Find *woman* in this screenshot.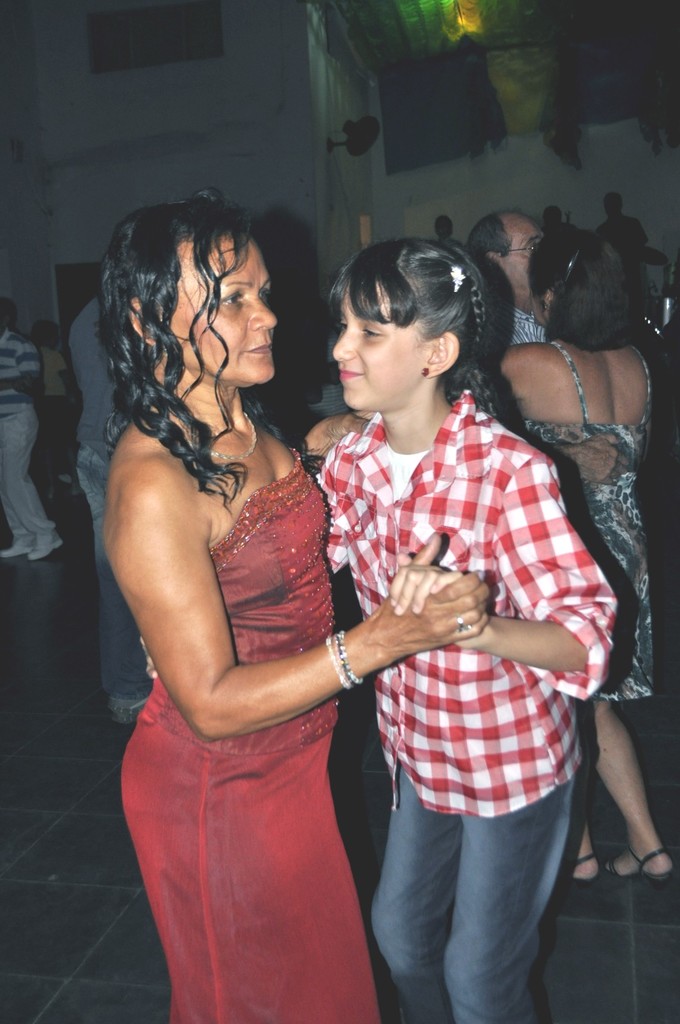
The bounding box for *woman* is [left=99, top=211, right=435, bottom=1015].
